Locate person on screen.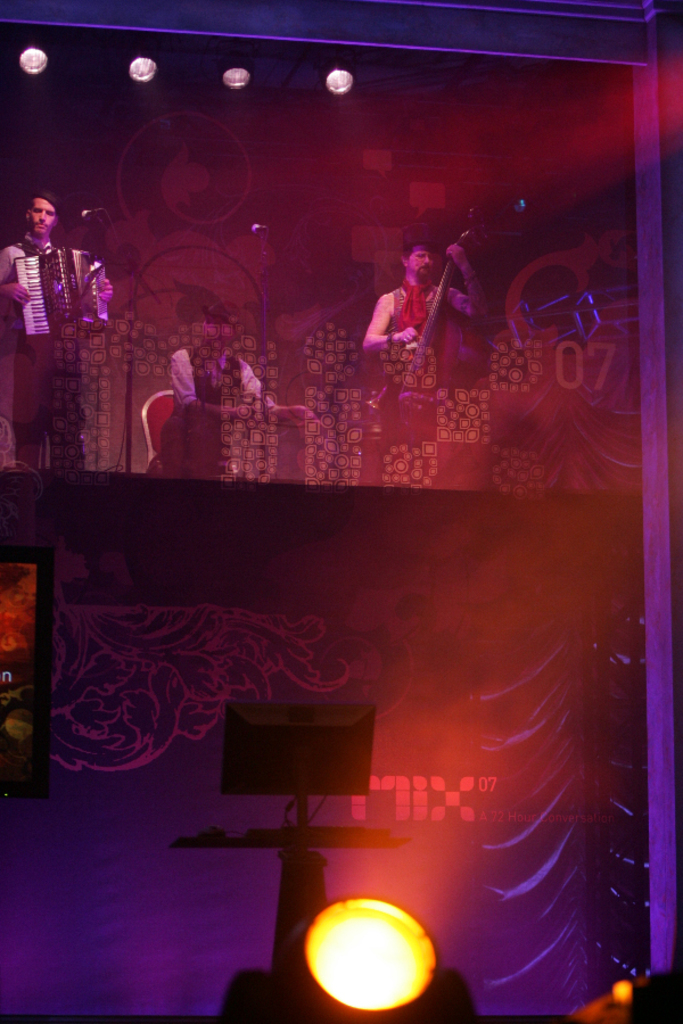
On screen at x1=0, y1=185, x2=113, y2=462.
